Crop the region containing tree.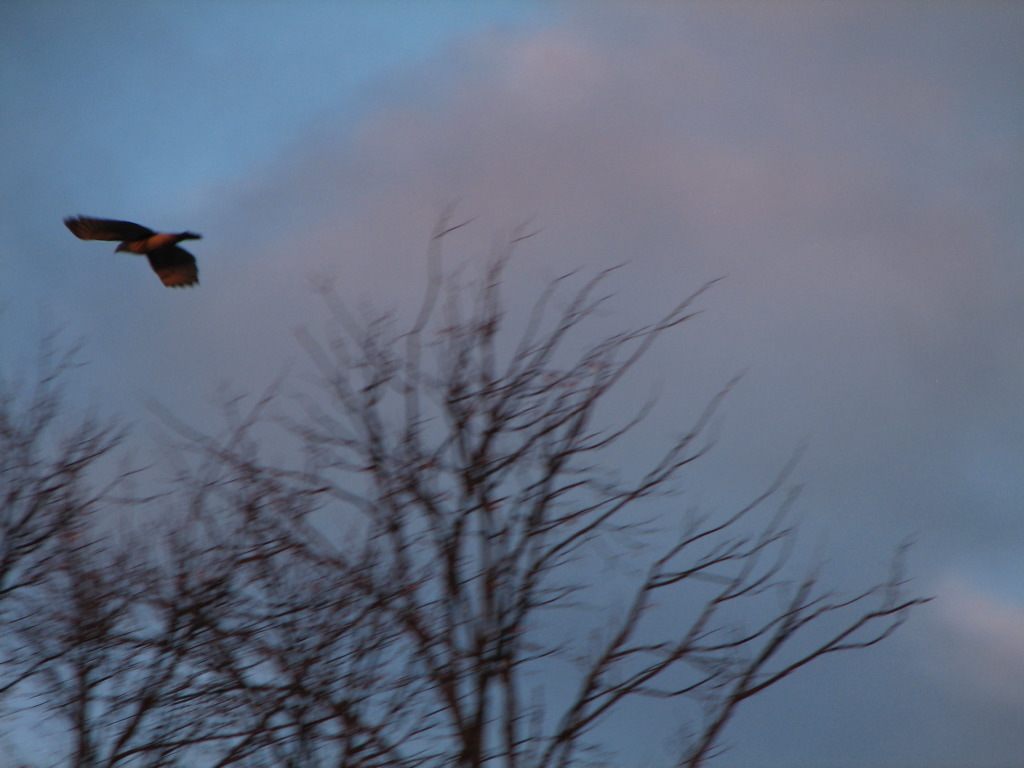
Crop region: <box>71,115,963,765</box>.
